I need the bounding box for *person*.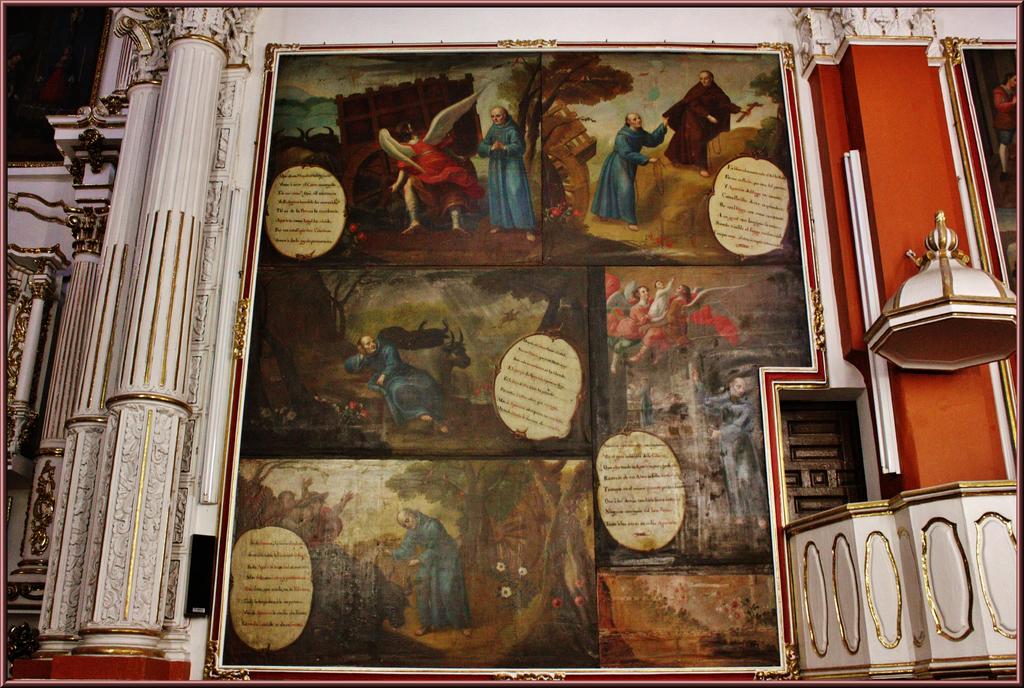
Here it is: x1=476 y1=102 x2=536 y2=239.
